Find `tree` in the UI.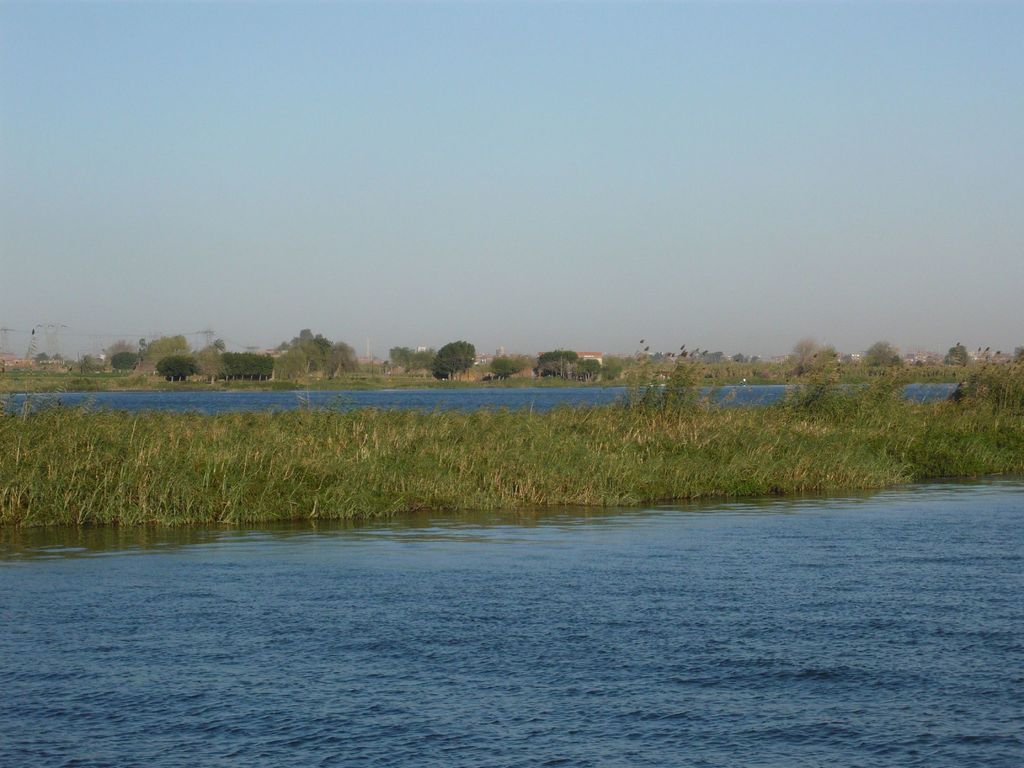
UI element at {"x1": 943, "y1": 344, "x2": 968, "y2": 368}.
